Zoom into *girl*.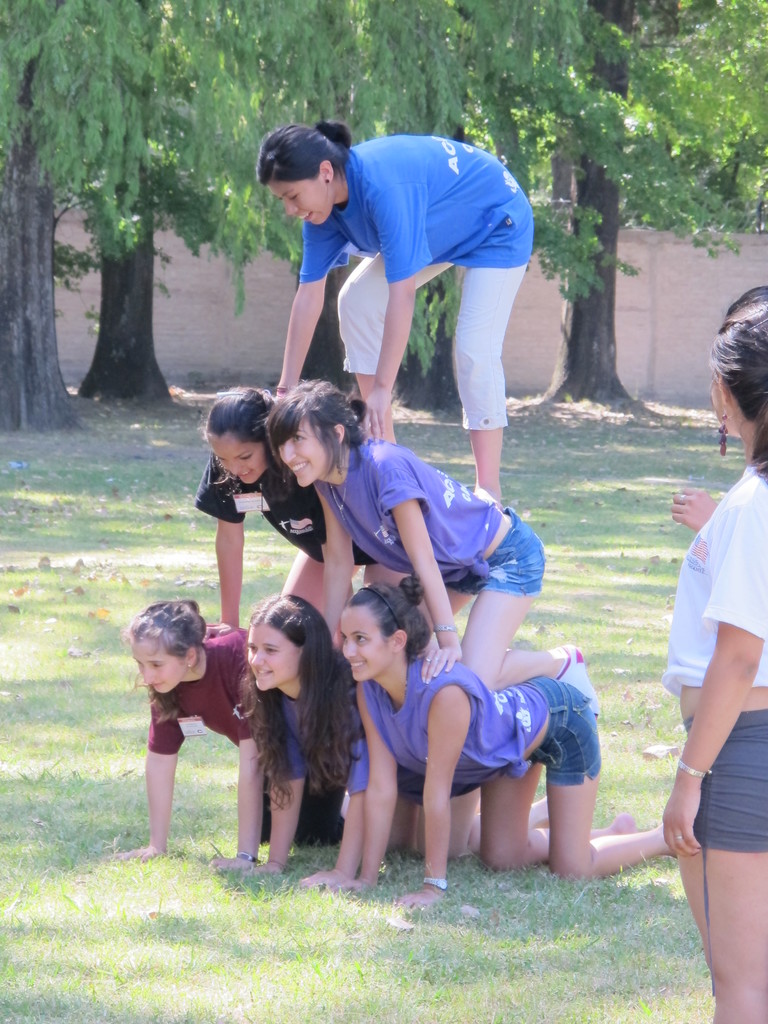
Zoom target: pyautogui.locateOnScreen(120, 596, 344, 864).
